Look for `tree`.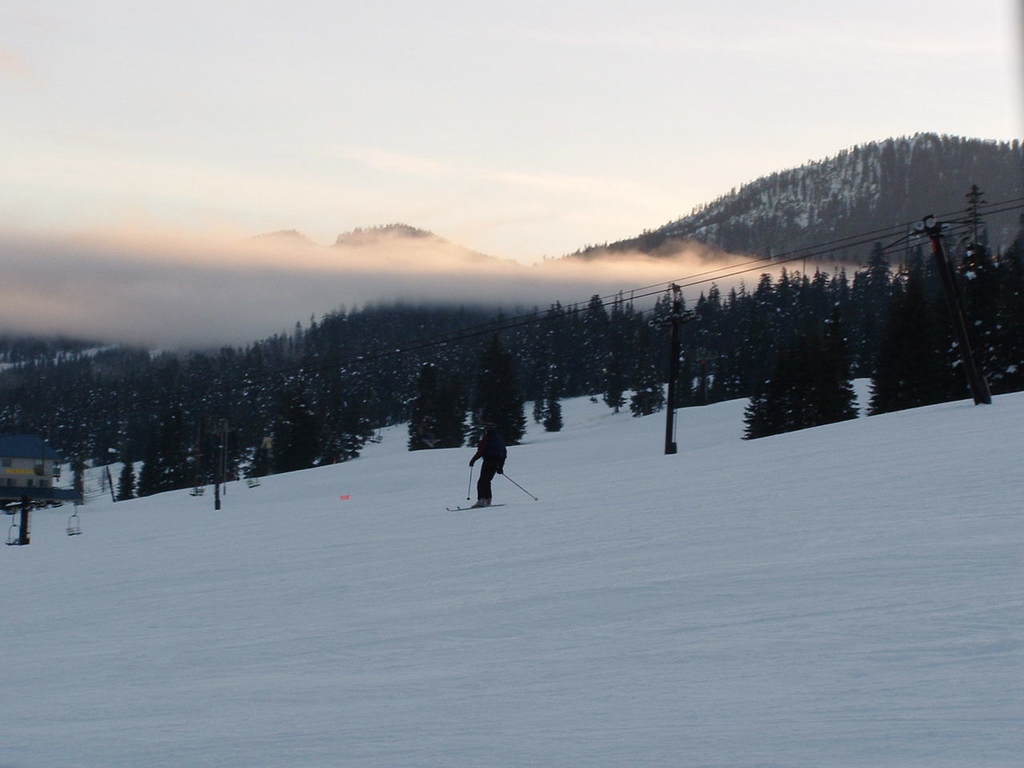
Found: bbox=(631, 354, 659, 426).
